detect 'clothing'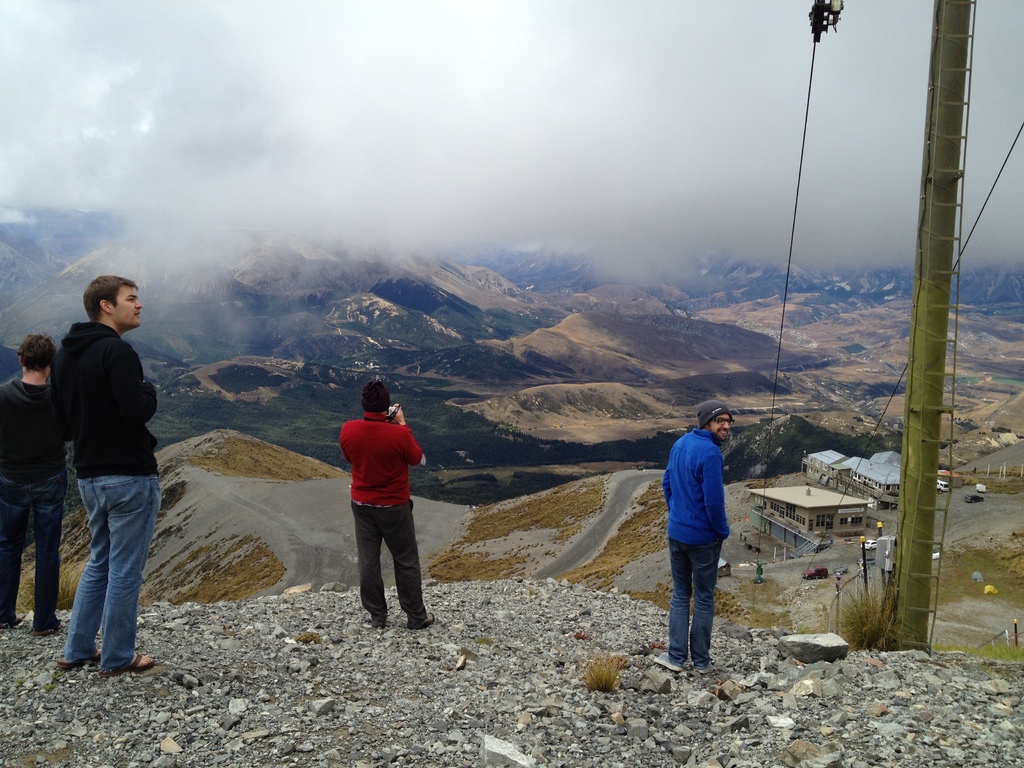
(661,426,731,675)
